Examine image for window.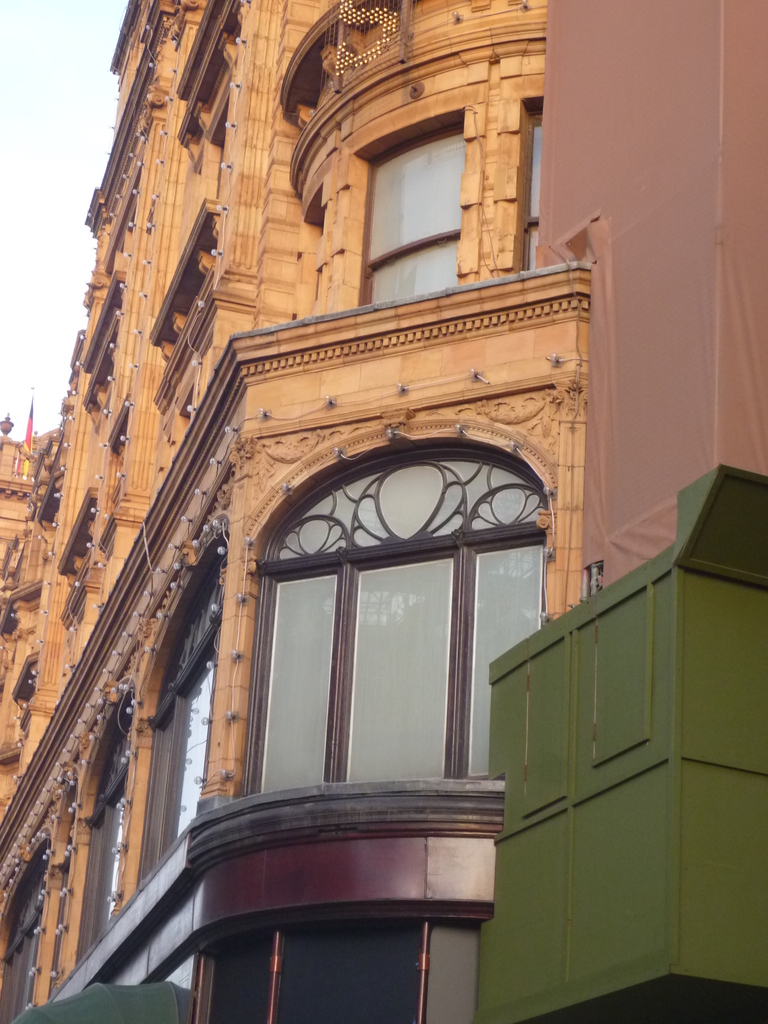
Examination result: region(515, 97, 546, 283).
